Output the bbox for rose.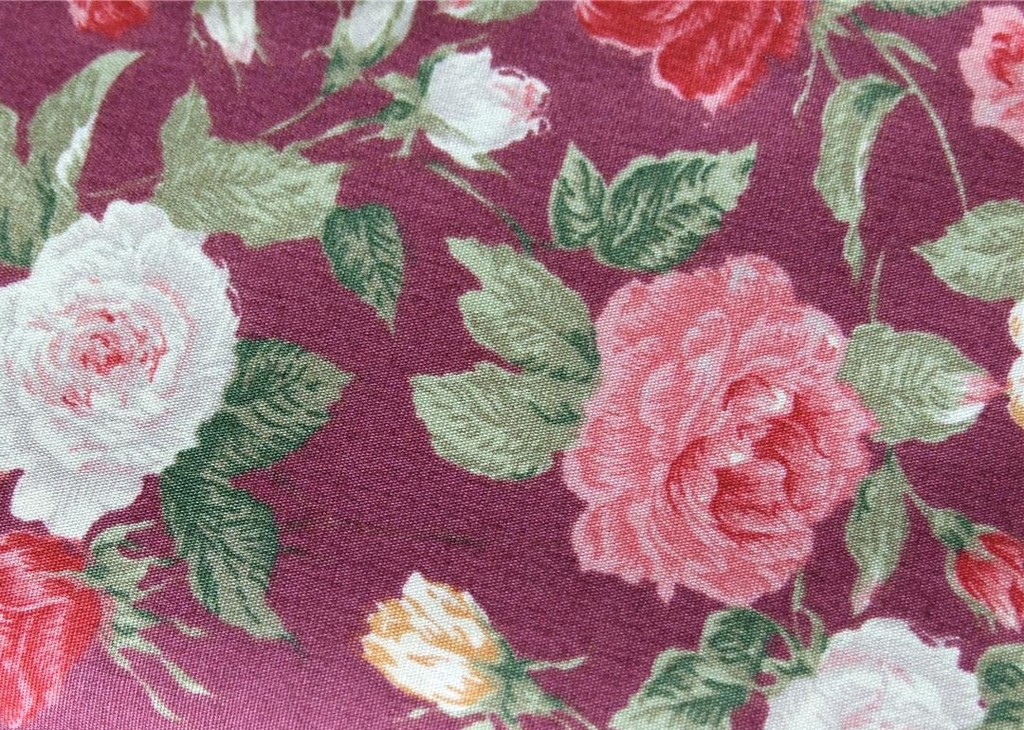
[x1=764, y1=614, x2=987, y2=729].
